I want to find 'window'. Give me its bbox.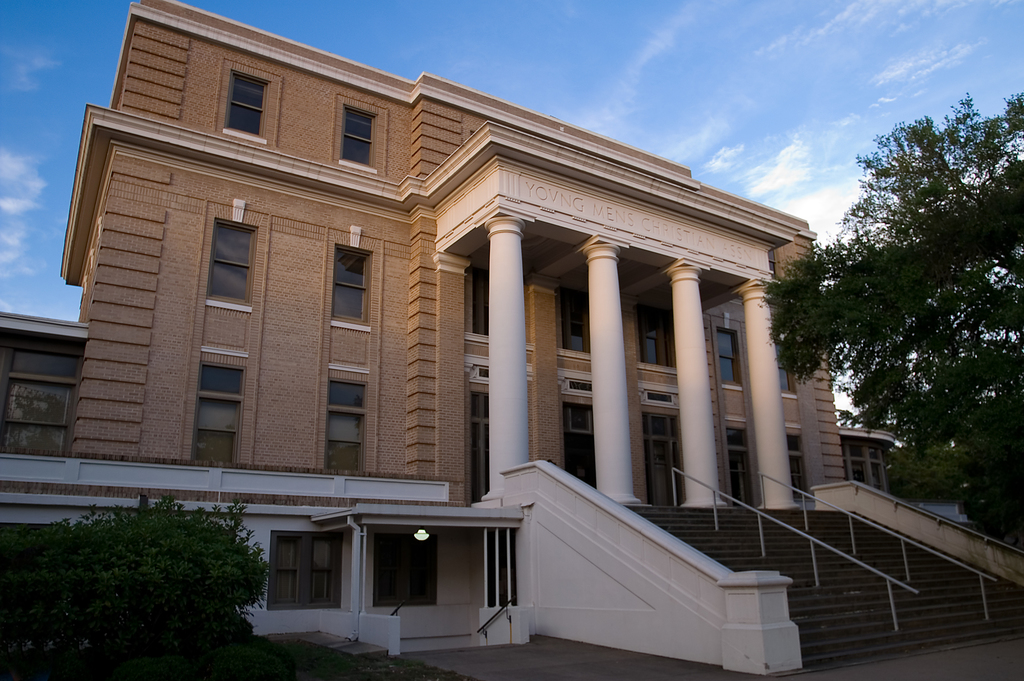
635,308,666,365.
